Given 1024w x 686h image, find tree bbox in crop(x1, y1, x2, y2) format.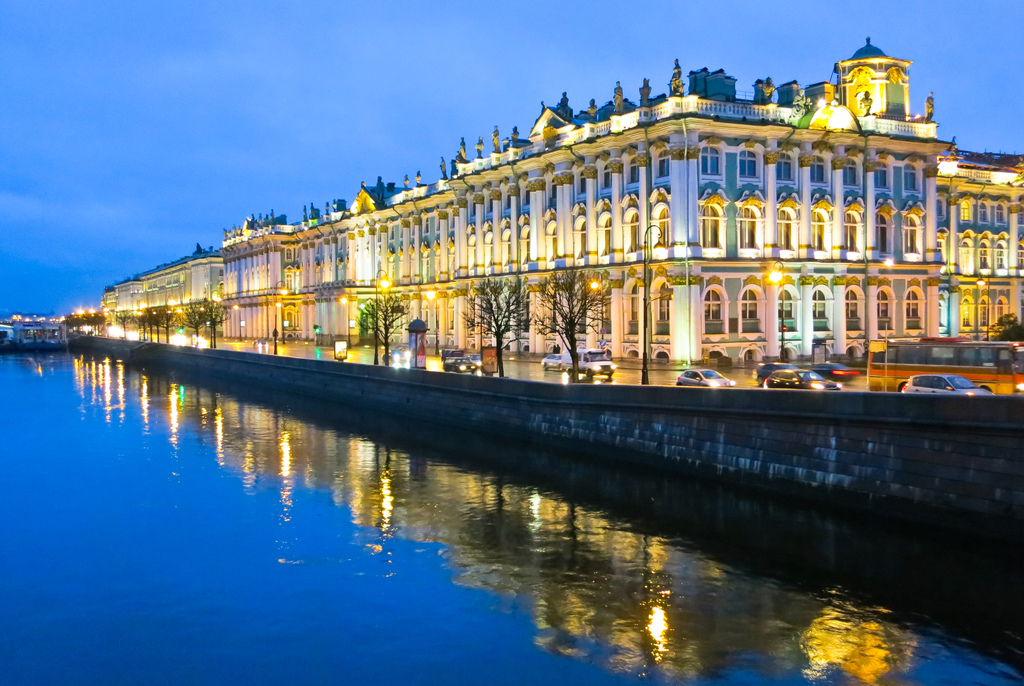
crop(360, 295, 412, 370).
